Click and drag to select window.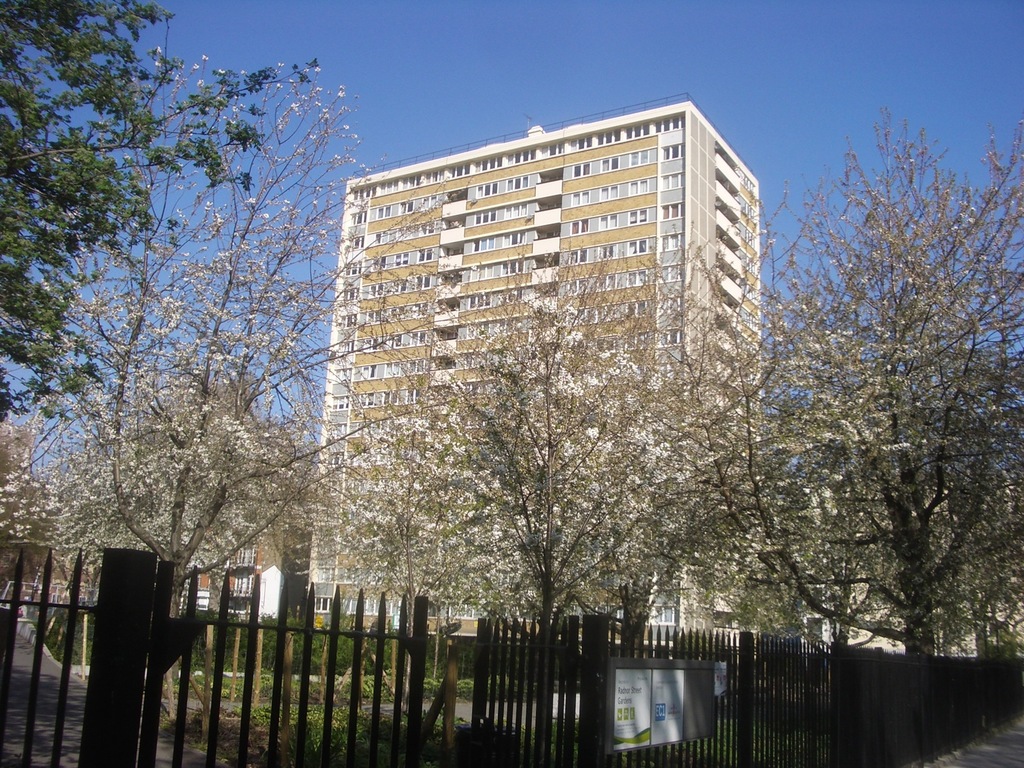
Selection: [left=595, top=335, right=615, bottom=356].
